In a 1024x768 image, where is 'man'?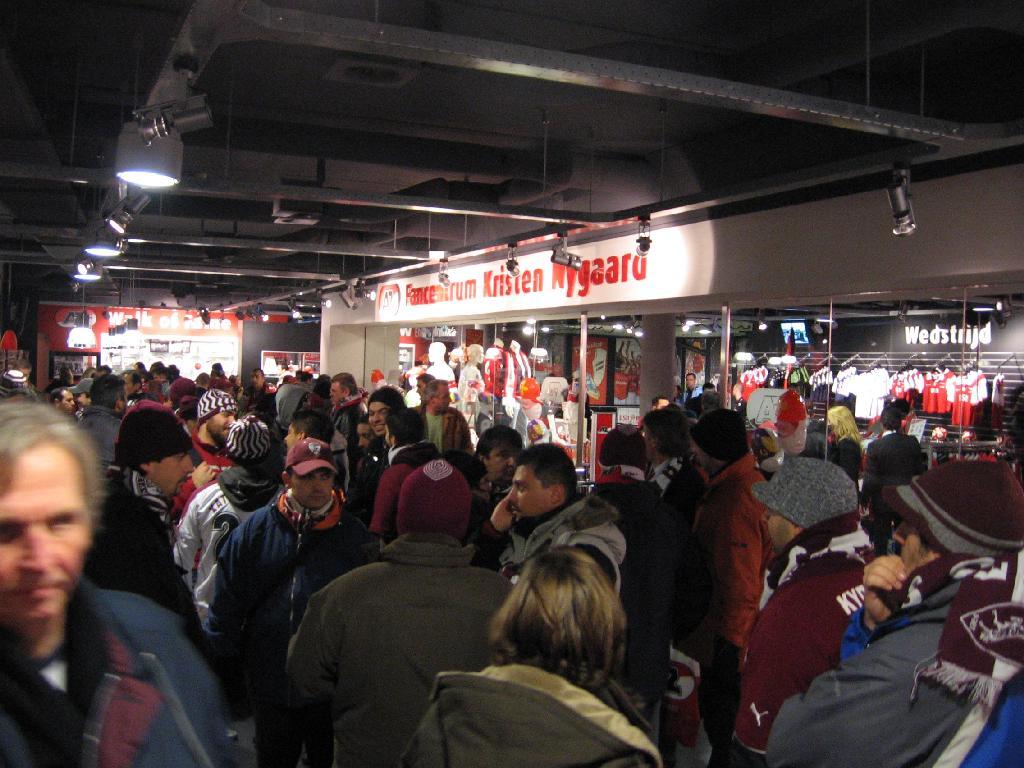
219,444,382,767.
